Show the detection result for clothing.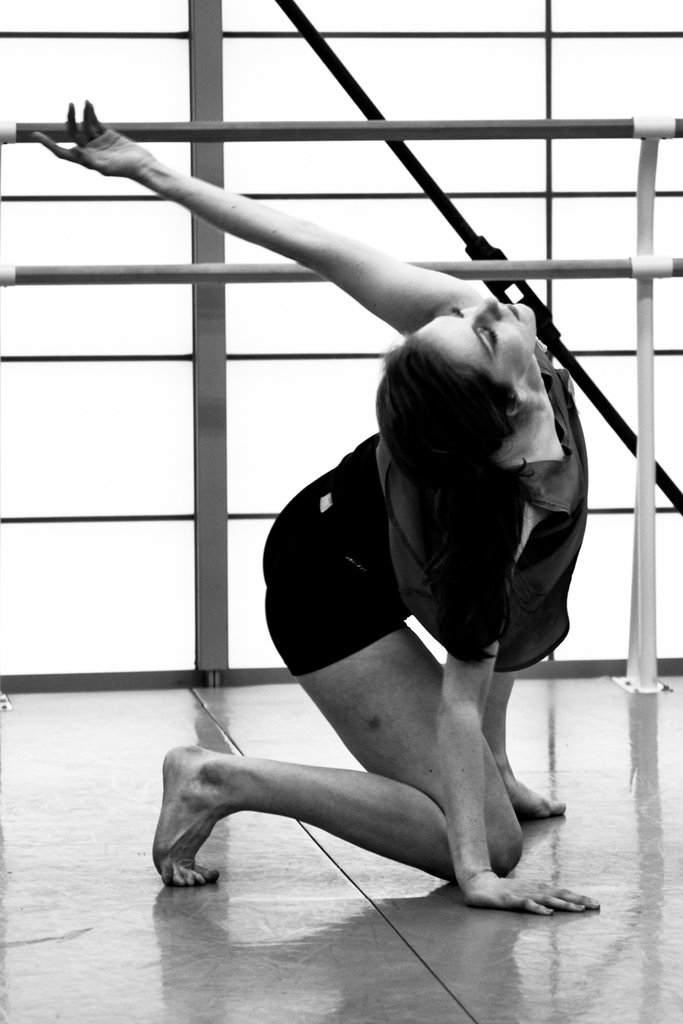
BBox(258, 342, 611, 730).
